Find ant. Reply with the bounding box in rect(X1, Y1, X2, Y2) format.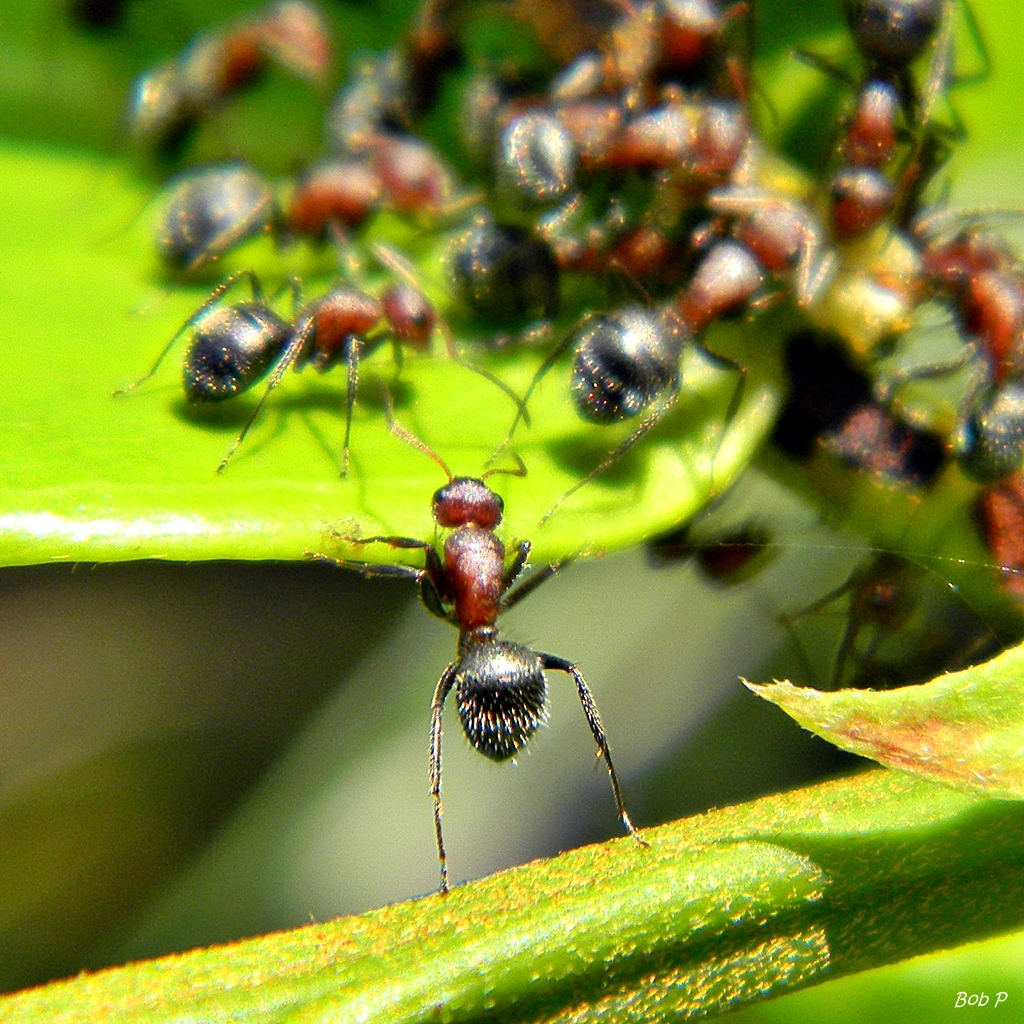
rect(304, 447, 644, 903).
